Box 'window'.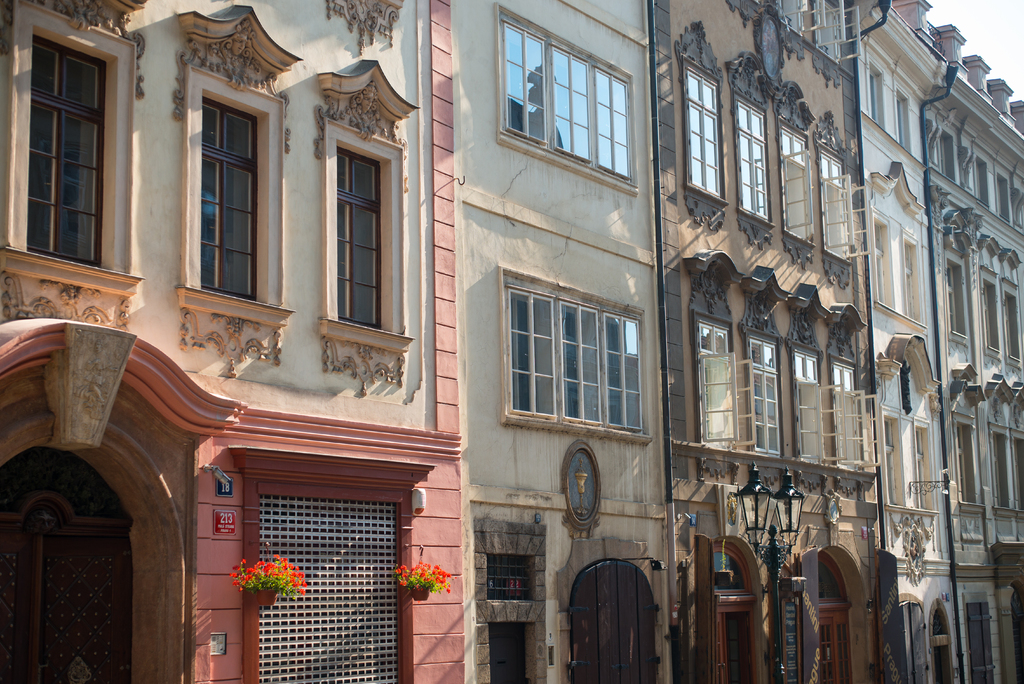
x1=872, y1=77, x2=873, y2=111.
